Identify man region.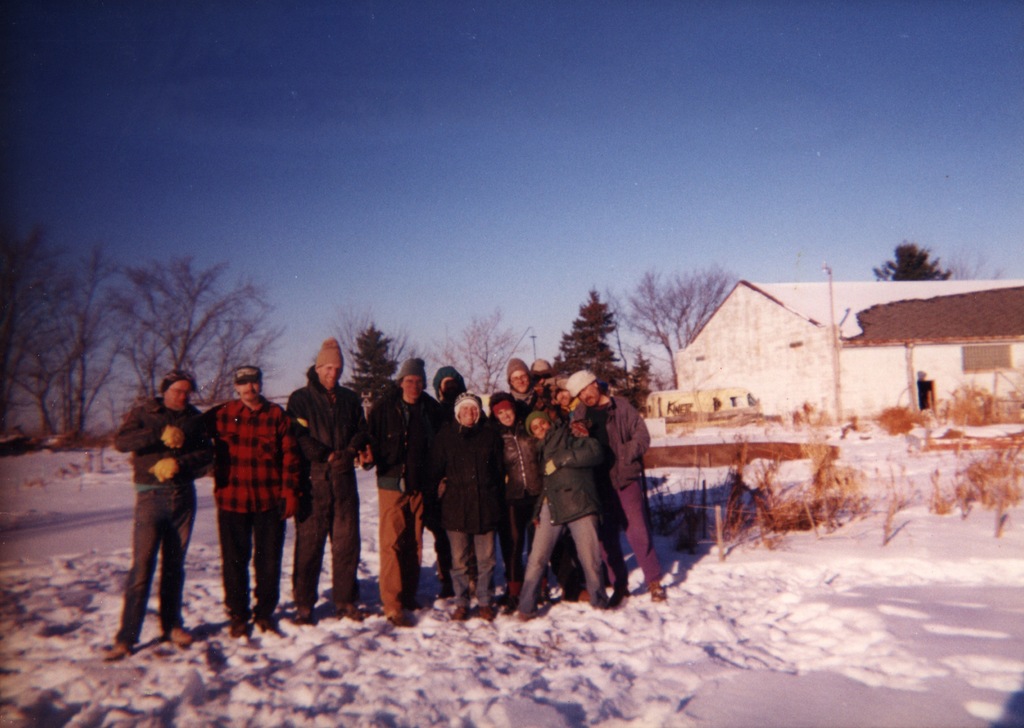
Region: BBox(109, 366, 204, 655).
